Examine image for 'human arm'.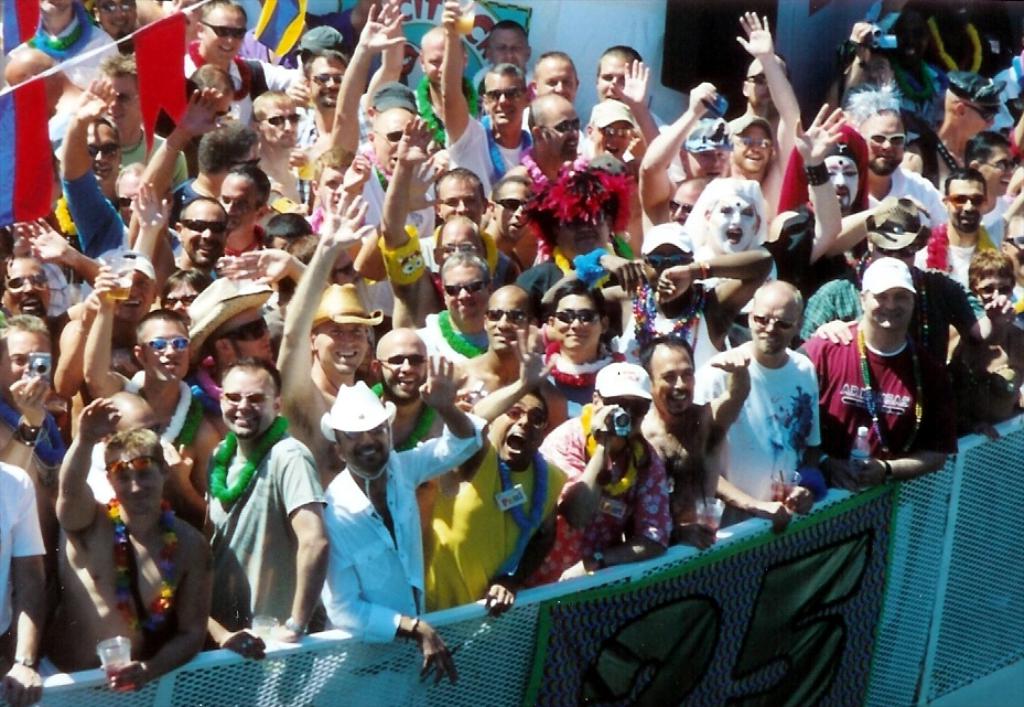
Examination result: rect(325, 0, 403, 154).
